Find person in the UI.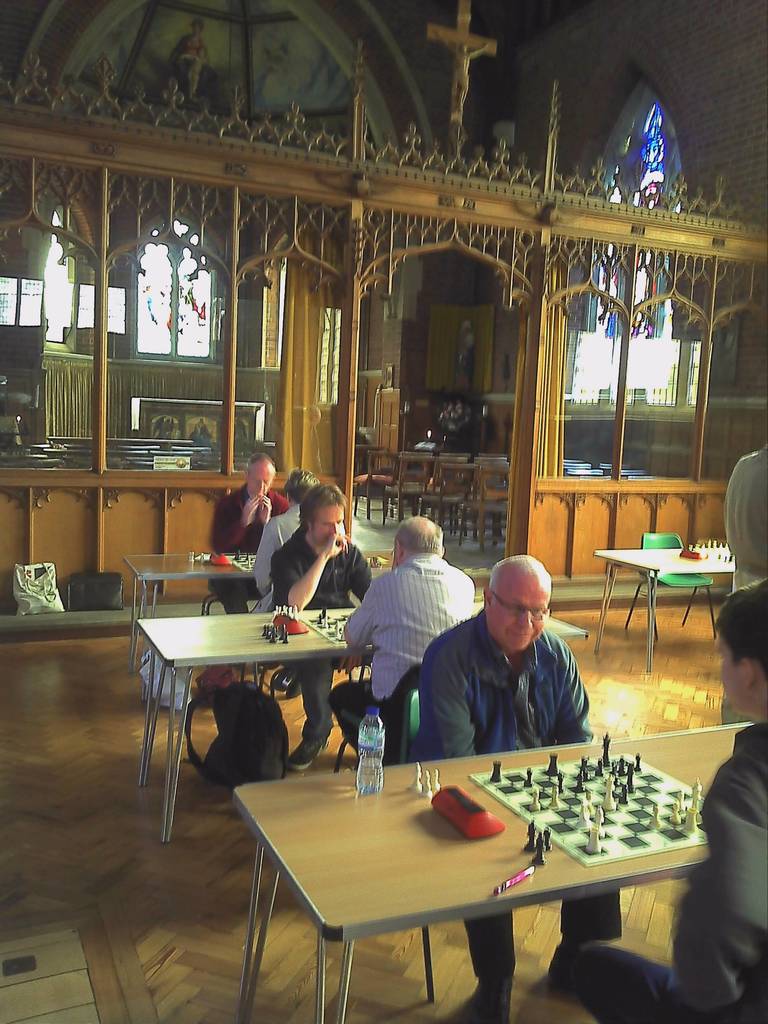
UI element at 719, 445, 767, 724.
